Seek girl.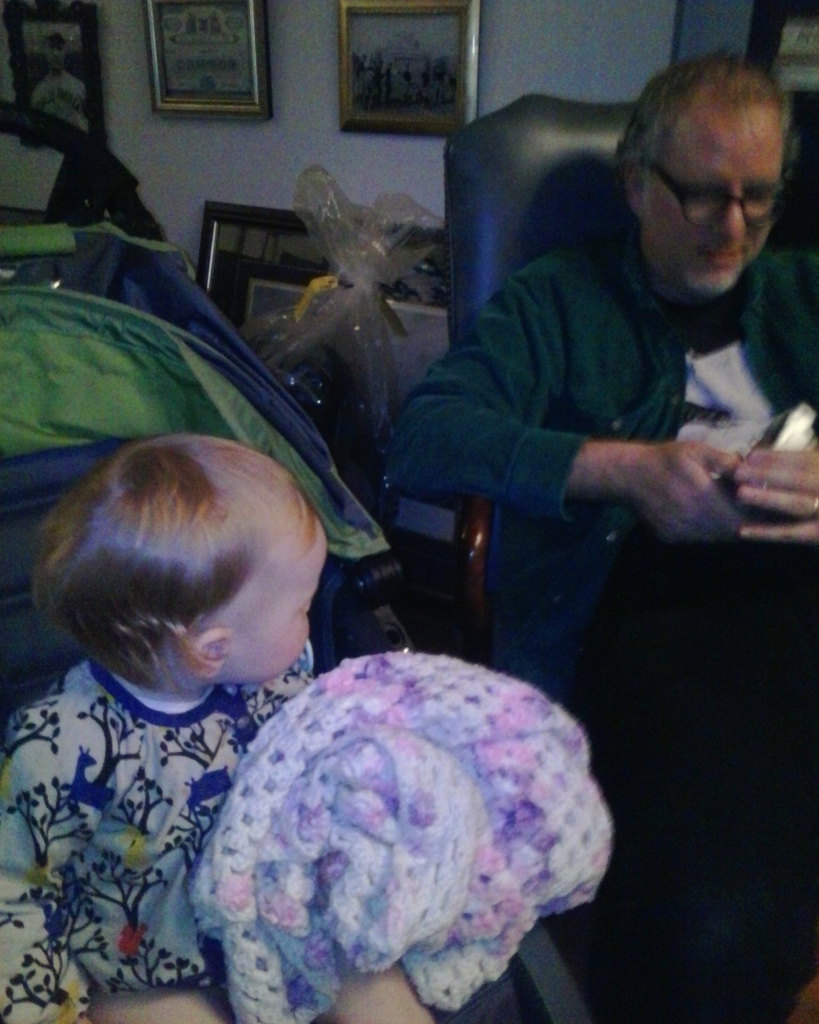
<box>0,431,433,1023</box>.
